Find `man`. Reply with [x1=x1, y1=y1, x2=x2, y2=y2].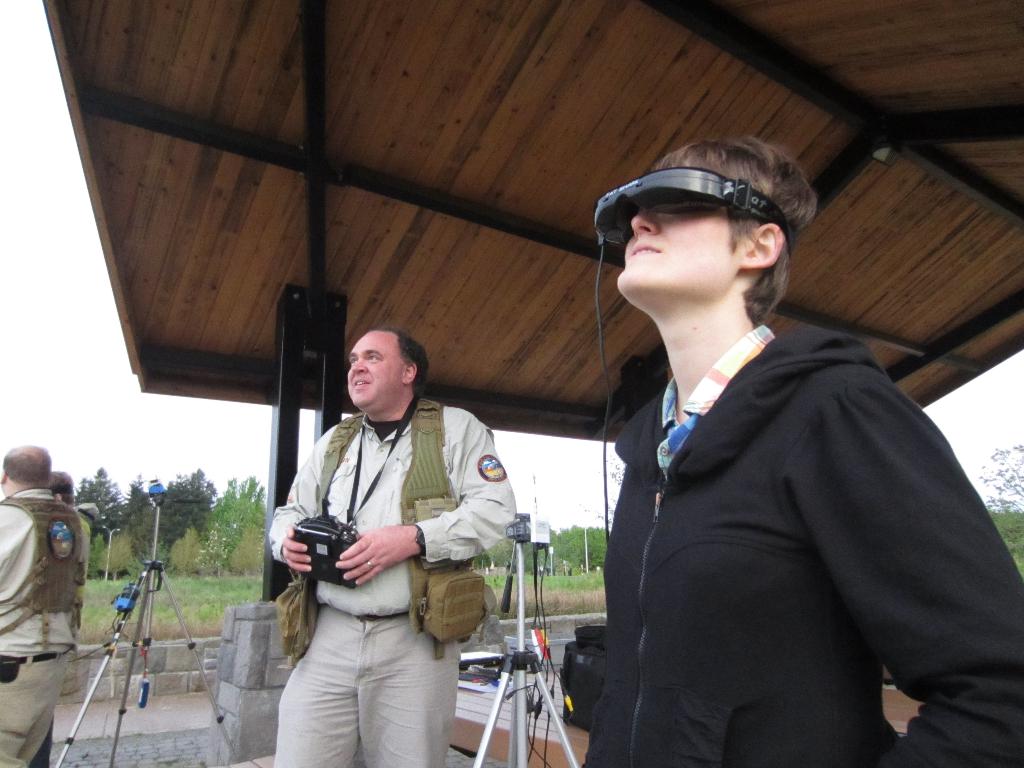
[x1=571, y1=135, x2=1023, y2=767].
